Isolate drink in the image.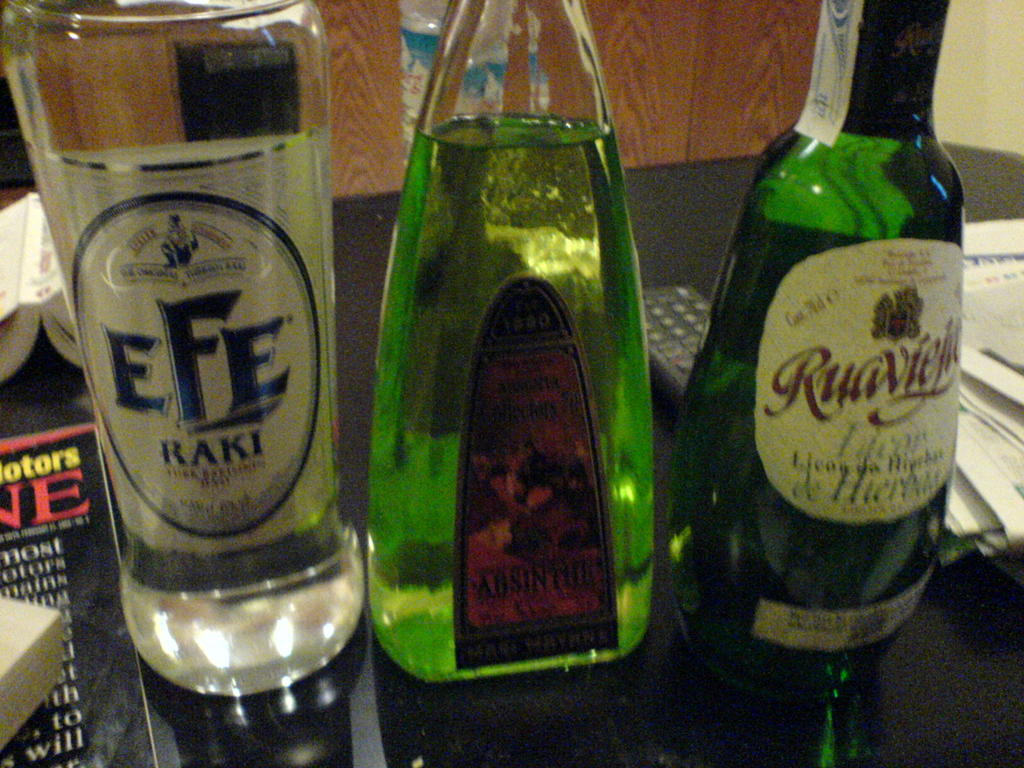
Isolated region: (365,0,659,682).
